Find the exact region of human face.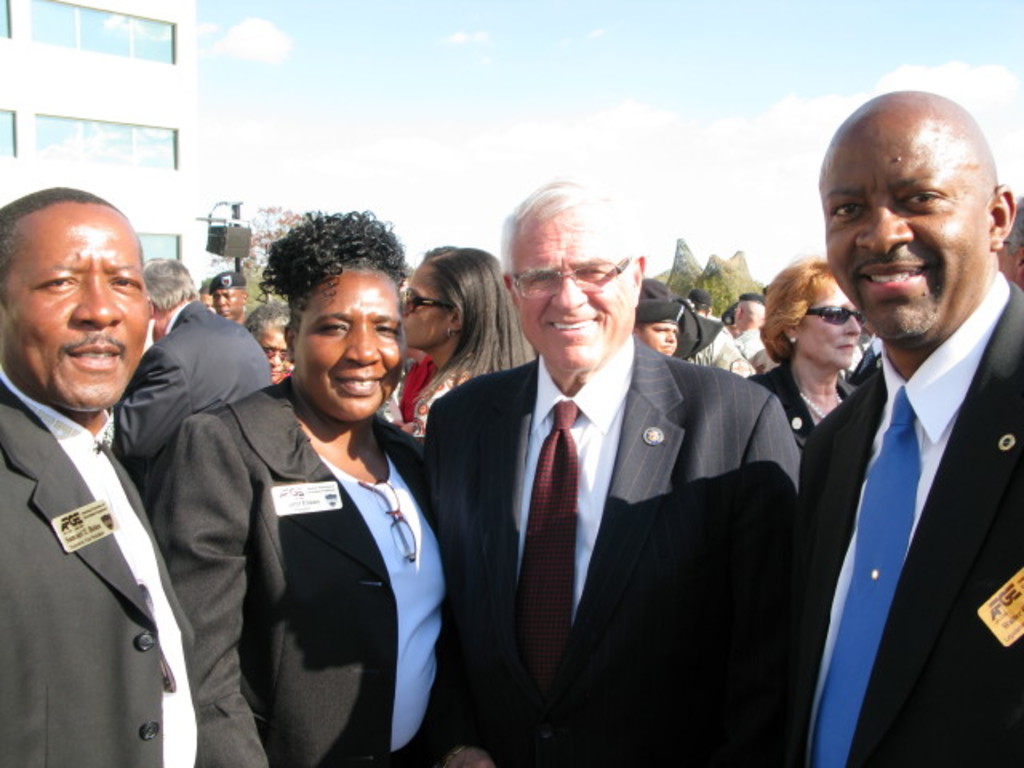
Exact region: bbox=(253, 325, 290, 382).
